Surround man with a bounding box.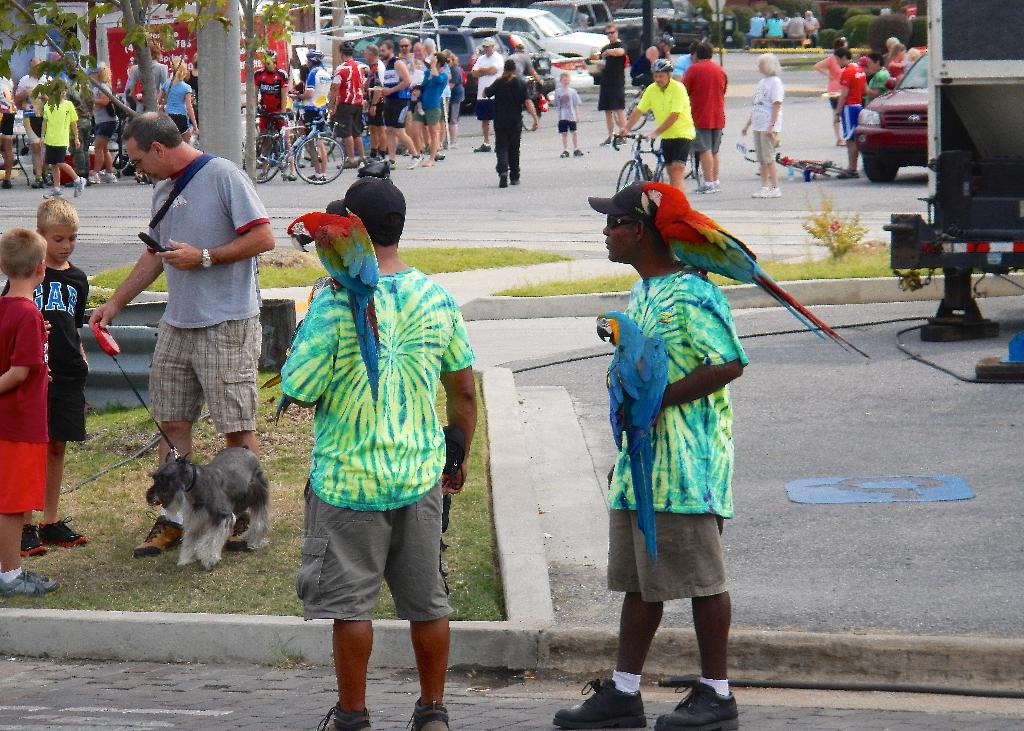
(x1=359, y1=44, x2=387, y2=165).
